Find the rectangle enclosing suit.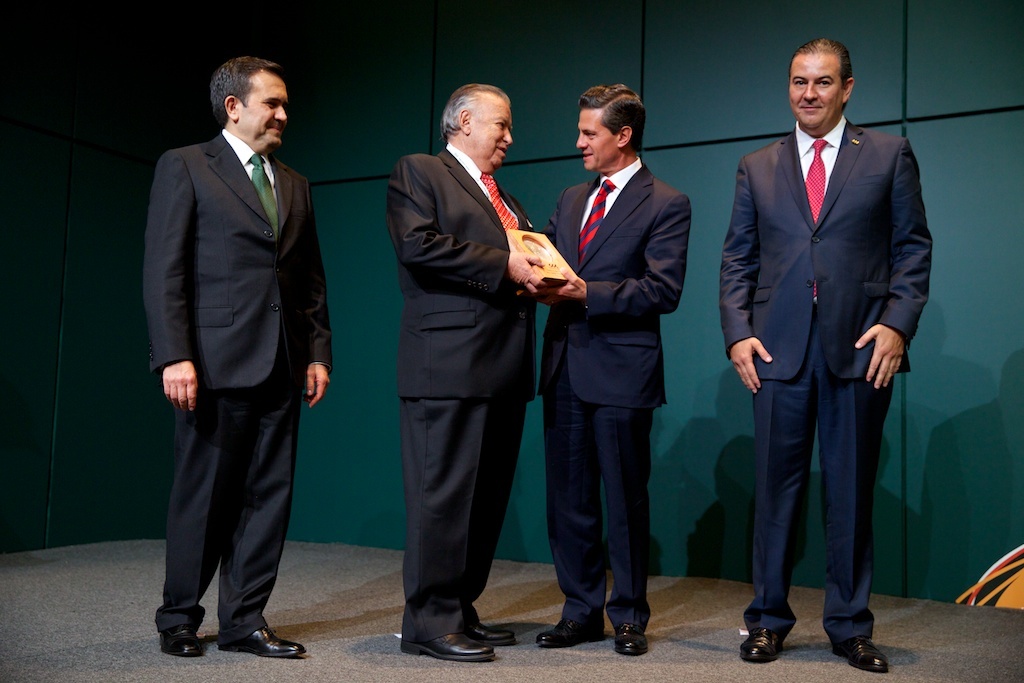
726:37:927:663.
